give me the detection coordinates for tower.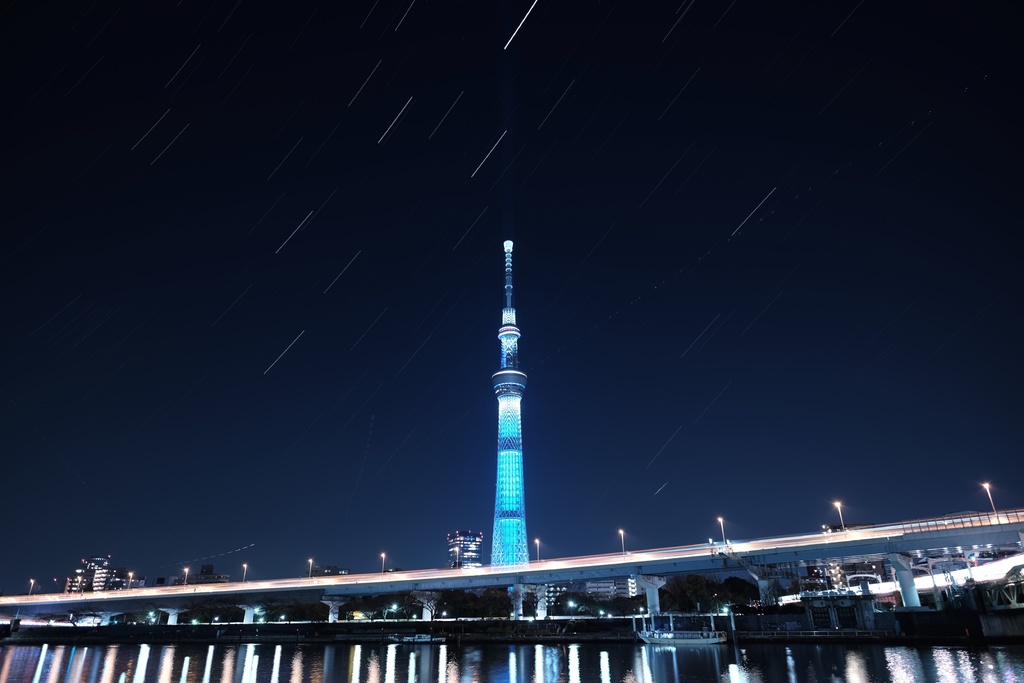
pyautogui.locateOnScreen(490, 237, 535, 567).
